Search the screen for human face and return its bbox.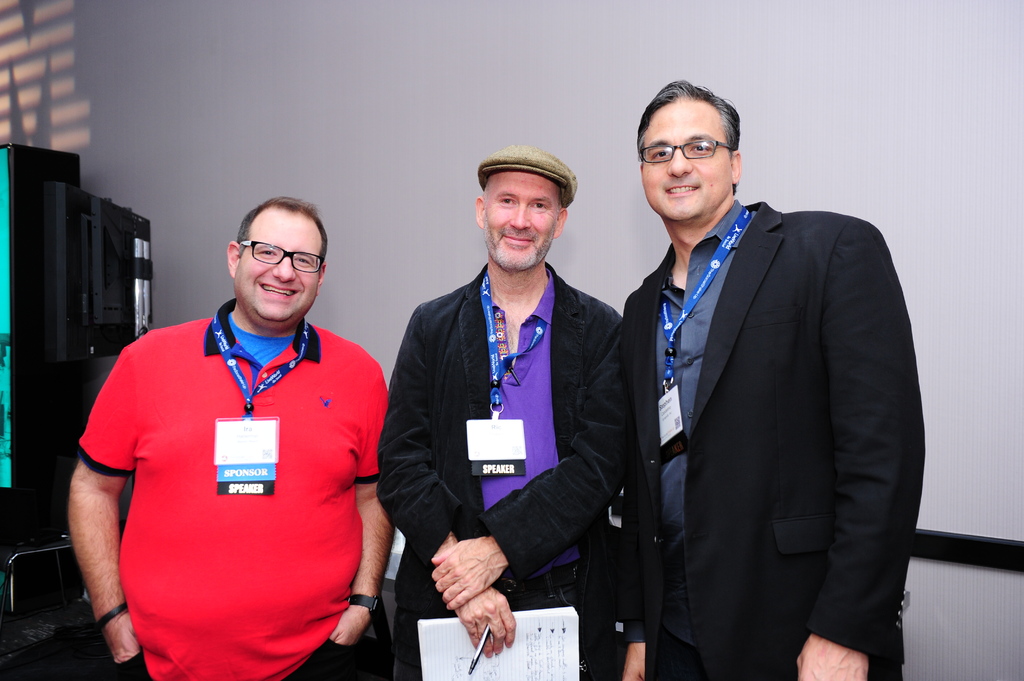
Found: [479, 173, 561, 272].
